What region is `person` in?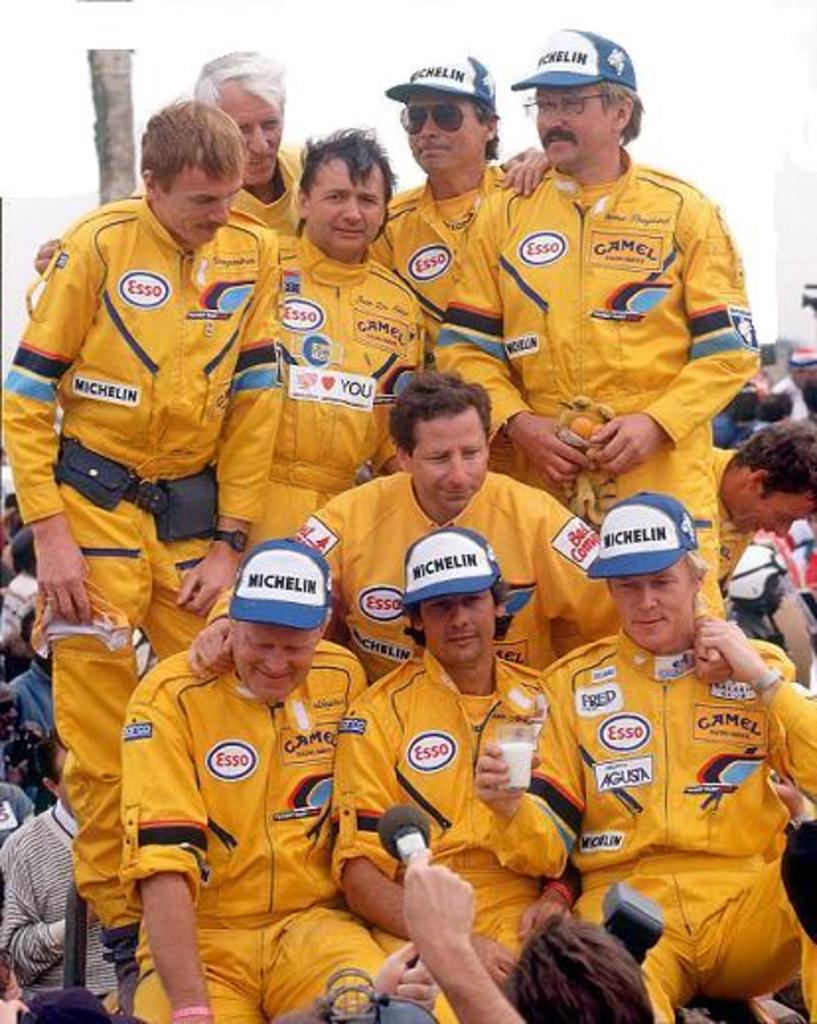
detection(189, 43, 324, 258).
